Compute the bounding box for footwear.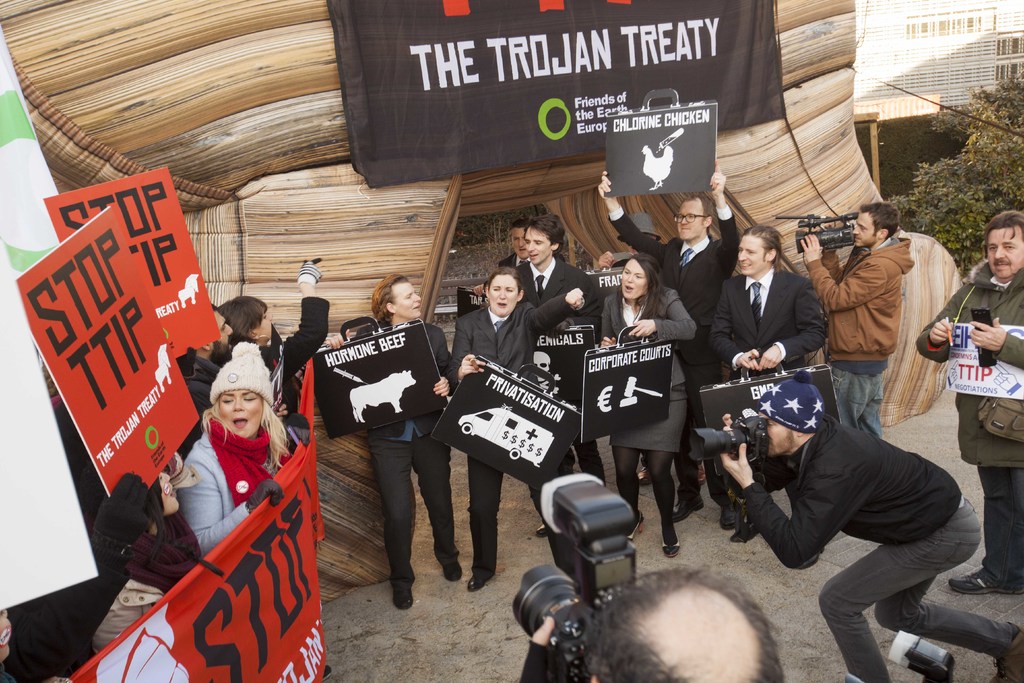
[465, 567, 481, 588].
